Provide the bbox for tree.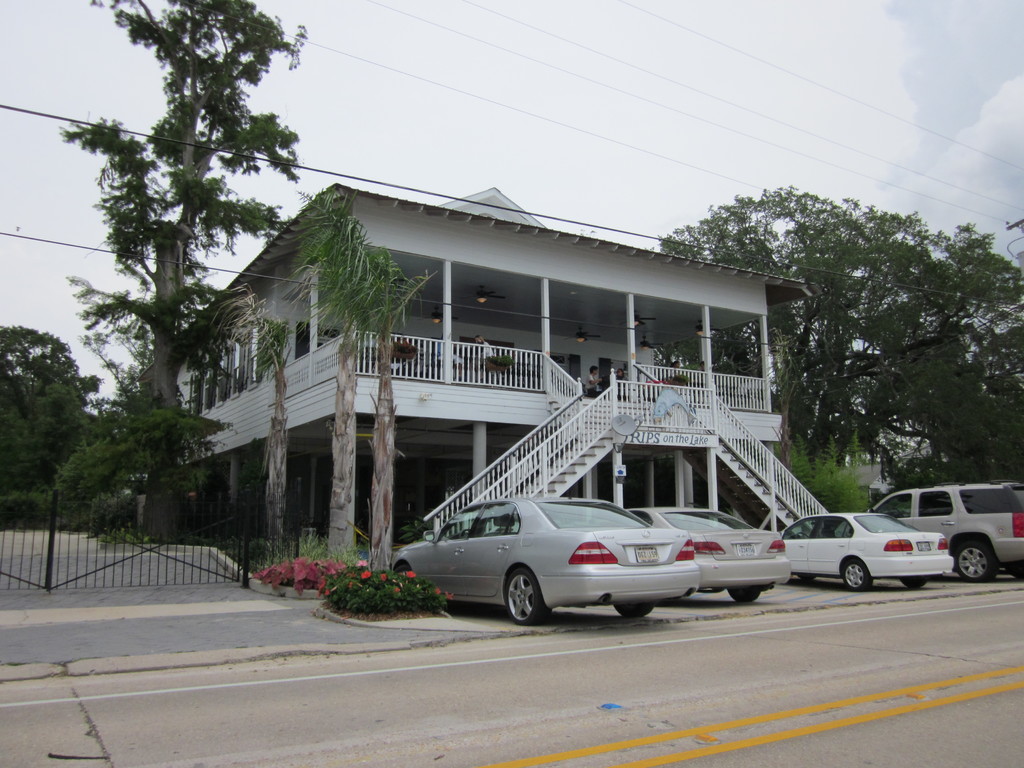
select_region(2, 308, 116, 531).
